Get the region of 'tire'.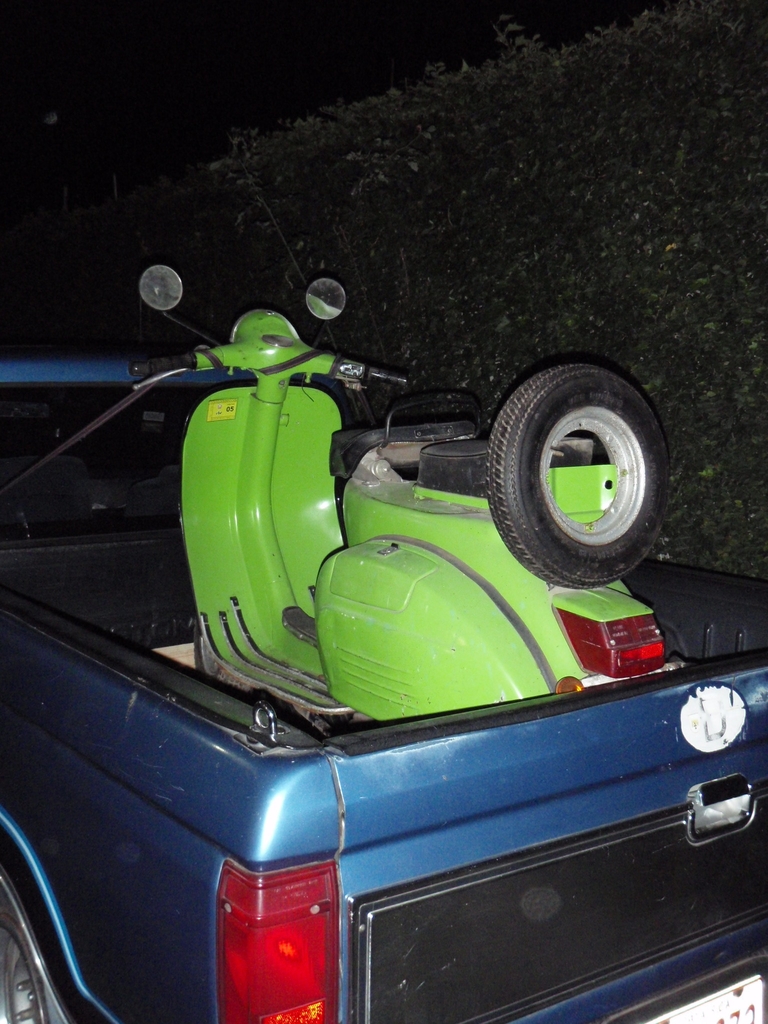
[0,895,63,1023].
